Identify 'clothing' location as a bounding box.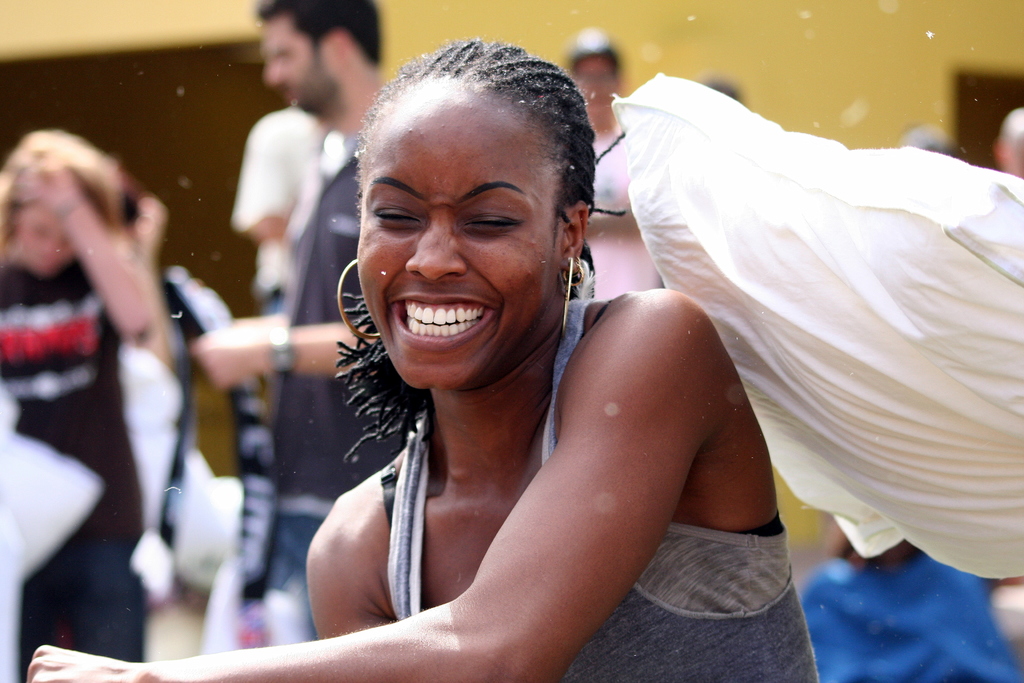
<box>266,128,440,655</box>.
